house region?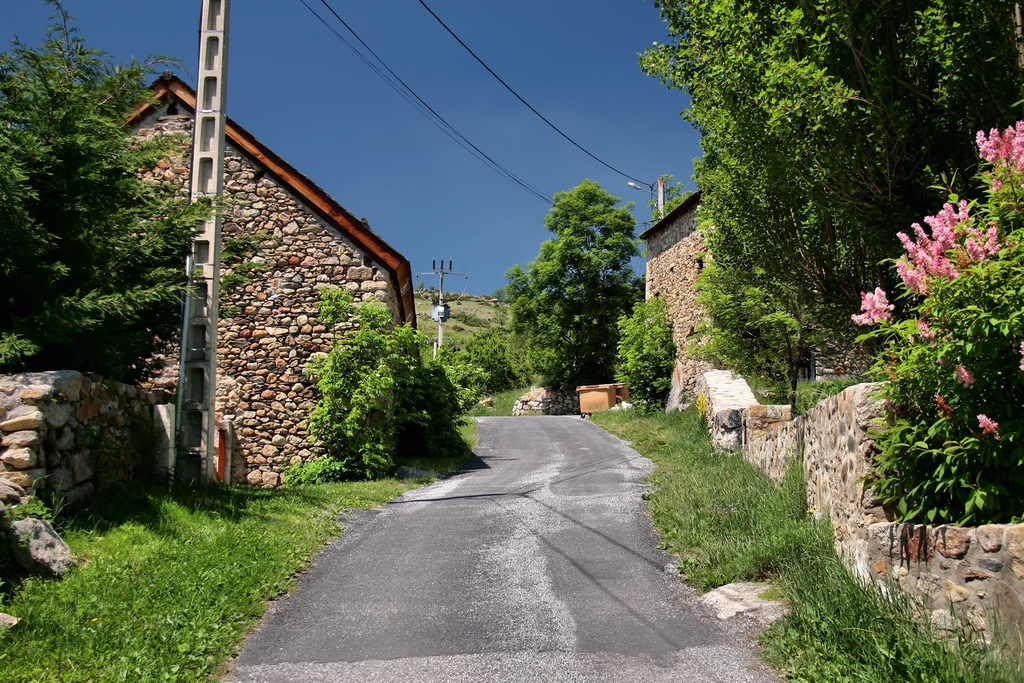
select_region(62, 37, 501, 556)
